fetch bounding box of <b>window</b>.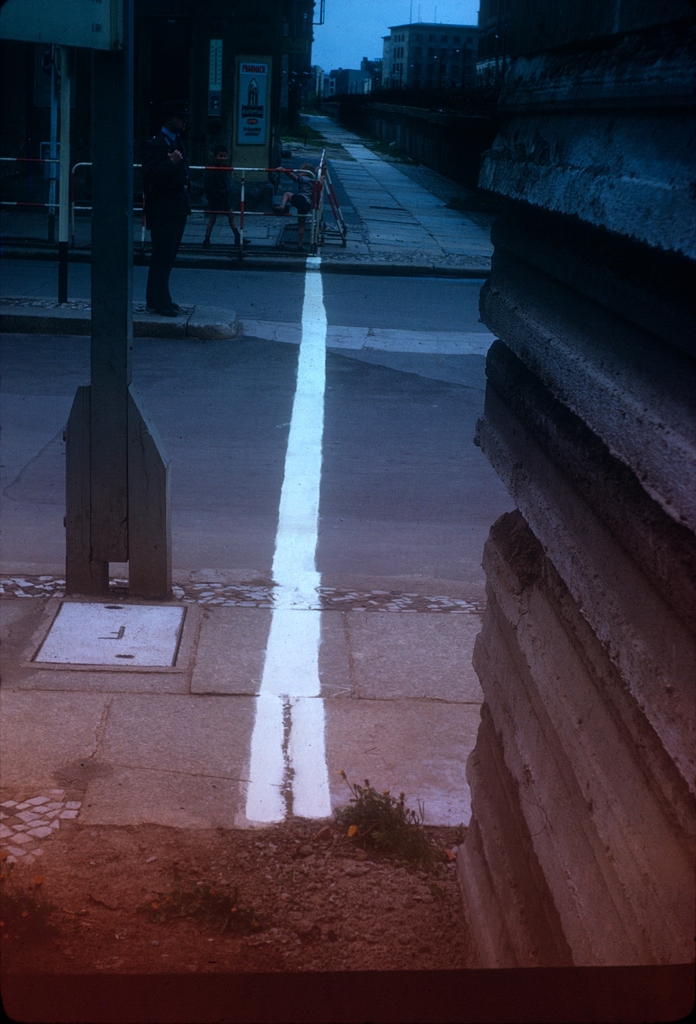
Bbox: (x1=444, y1=50, x2=448, y2=59).
